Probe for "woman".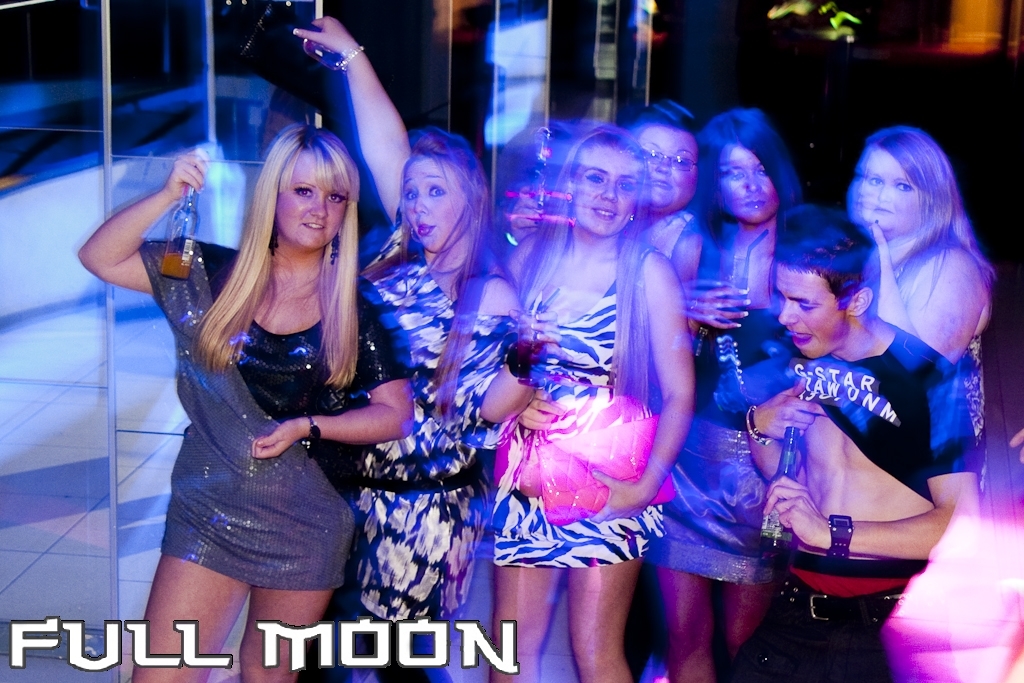
Probe result: region(624, 101, 706, 283).
